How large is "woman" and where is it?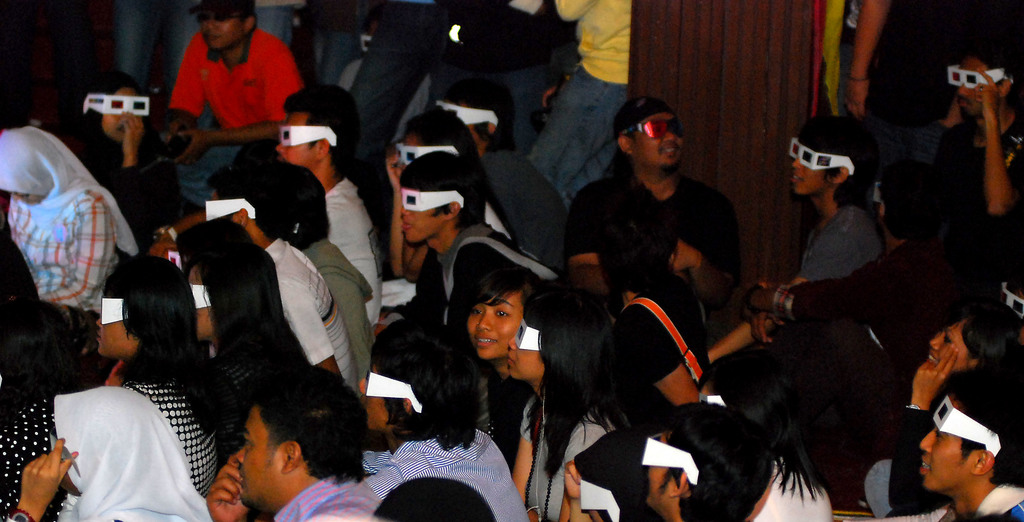
Bounding box: 186, 239, 312, 452.
